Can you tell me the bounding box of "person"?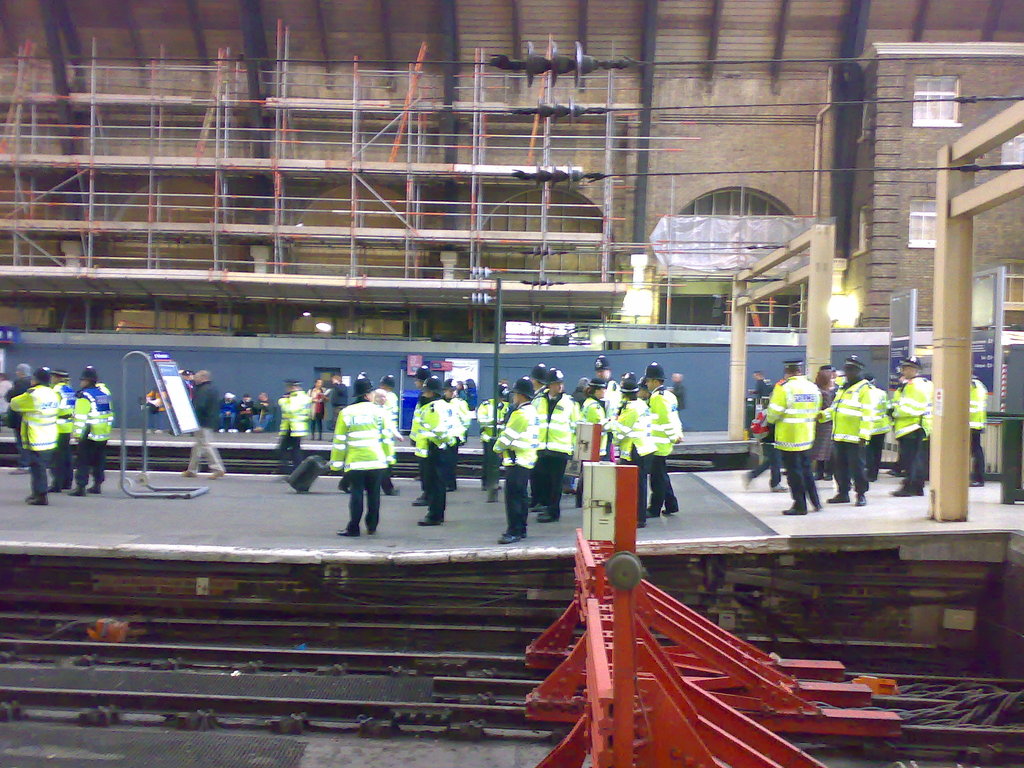
[763, 361, 828, 516].
